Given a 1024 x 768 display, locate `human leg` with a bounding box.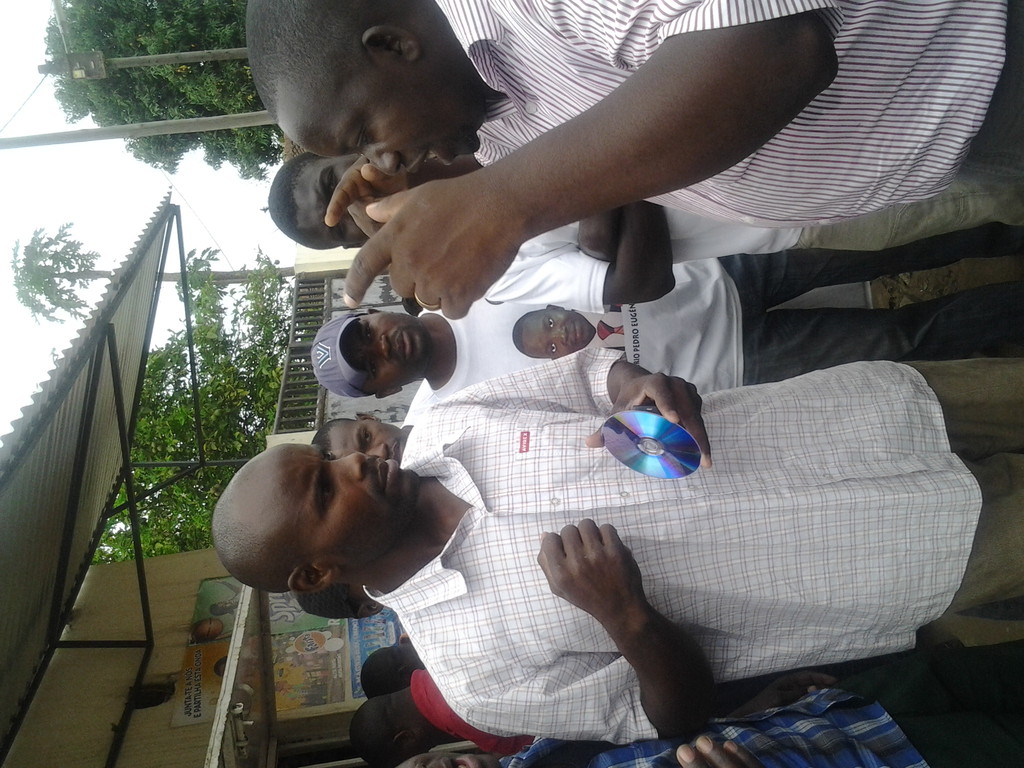
Located: <bbox>717, 223, 1023, 309</bbox>.
